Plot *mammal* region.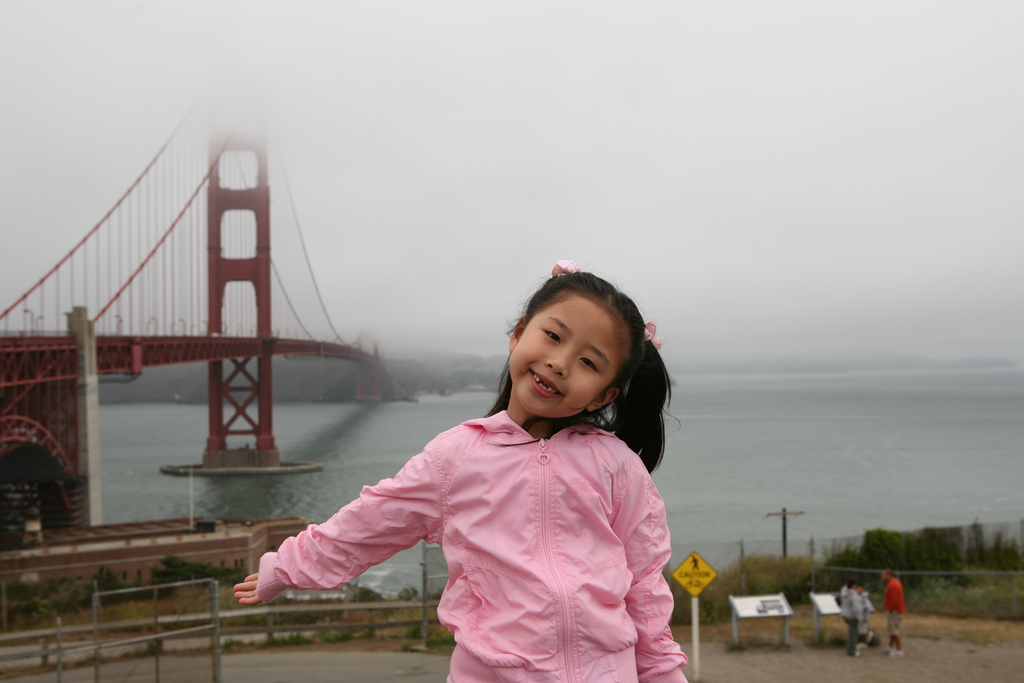
Plotted at locate(259, 320, 693, 629).
